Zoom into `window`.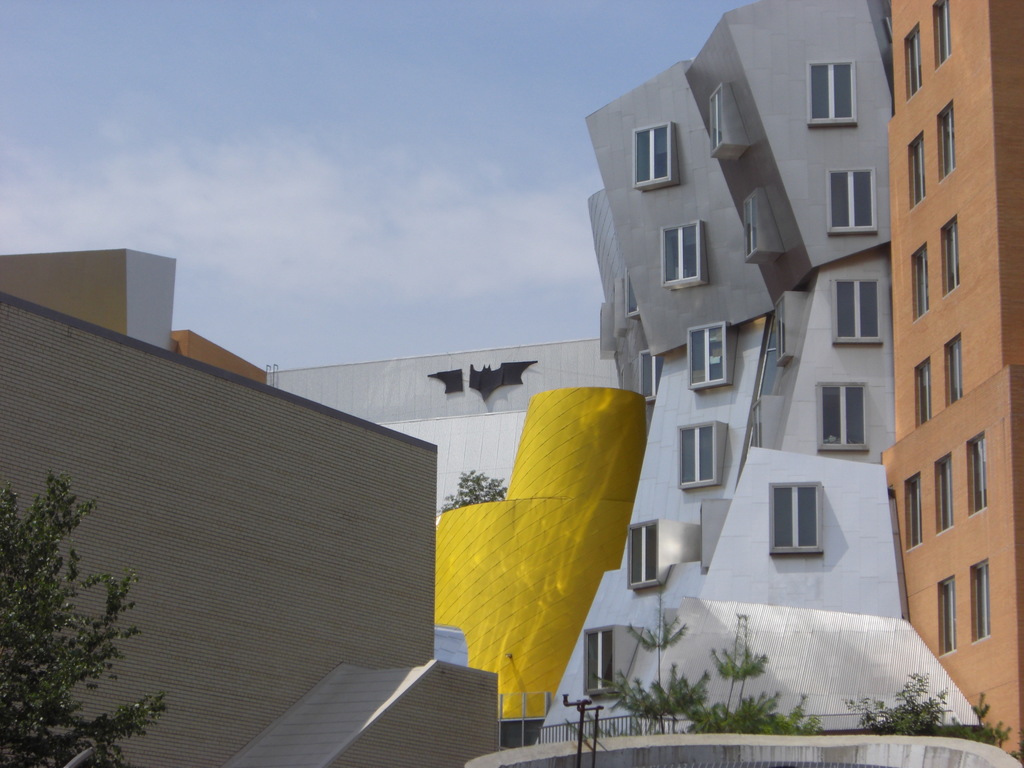
Zoom target: 935/209/963/289.
